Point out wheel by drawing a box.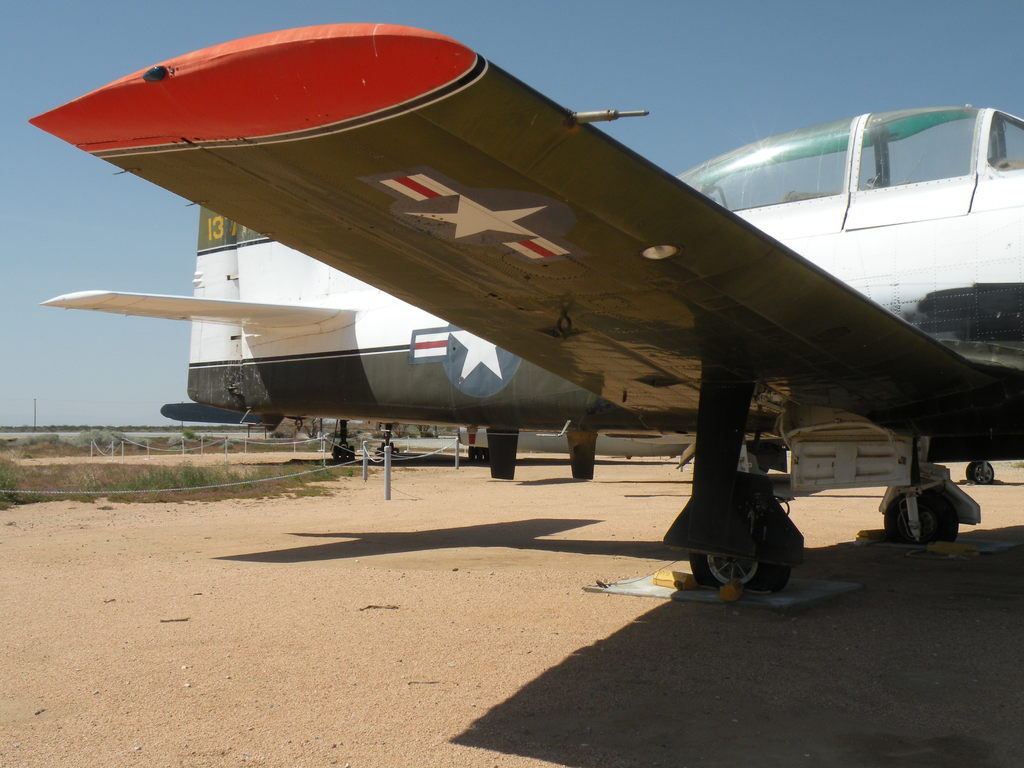
<bbox>484, 447, 490, 463</bbox>.
